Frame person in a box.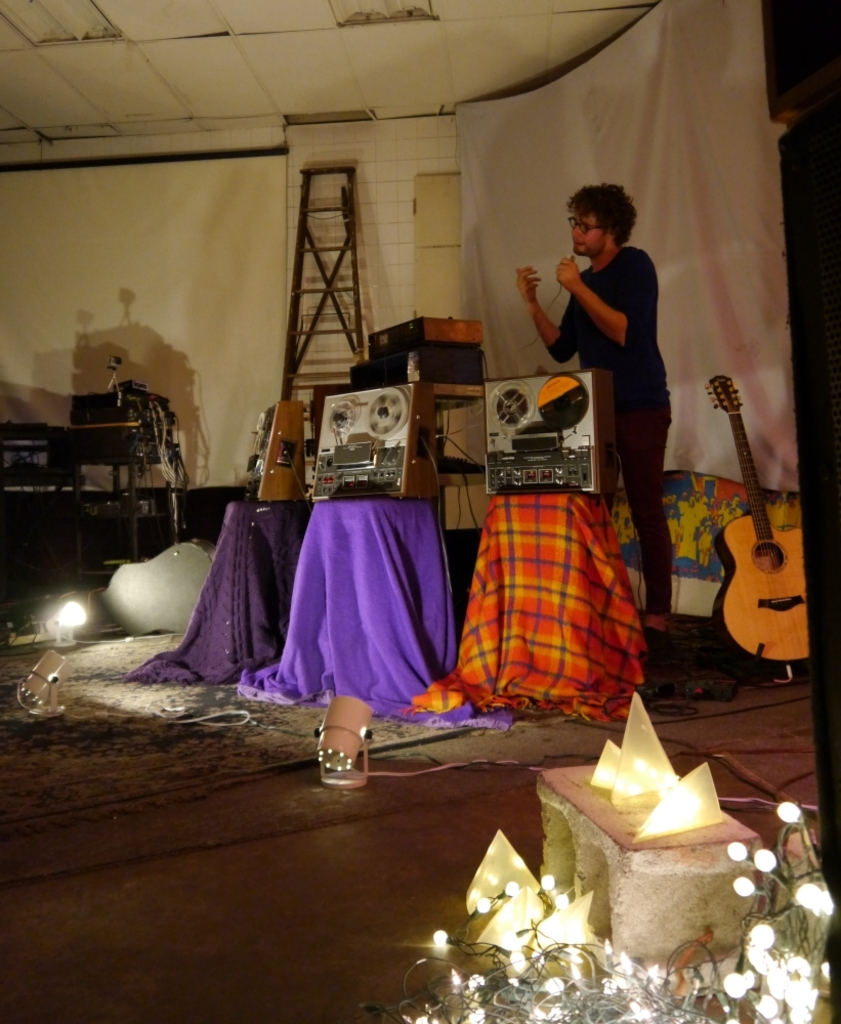
BBox(509, 181, 691, 668).
